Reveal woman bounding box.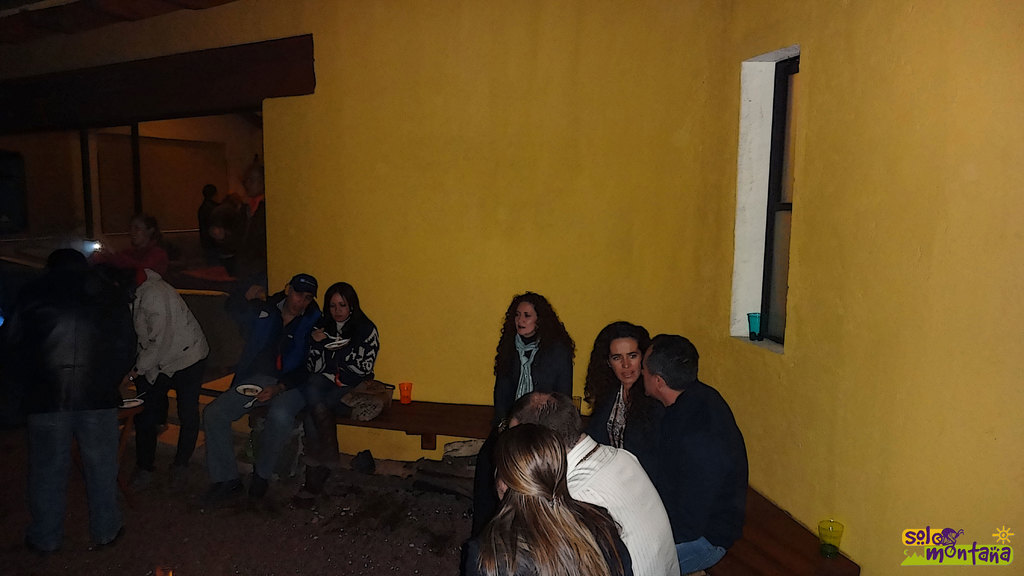
Revealed: x1=483, y1=294, x2=581, y2=448.
